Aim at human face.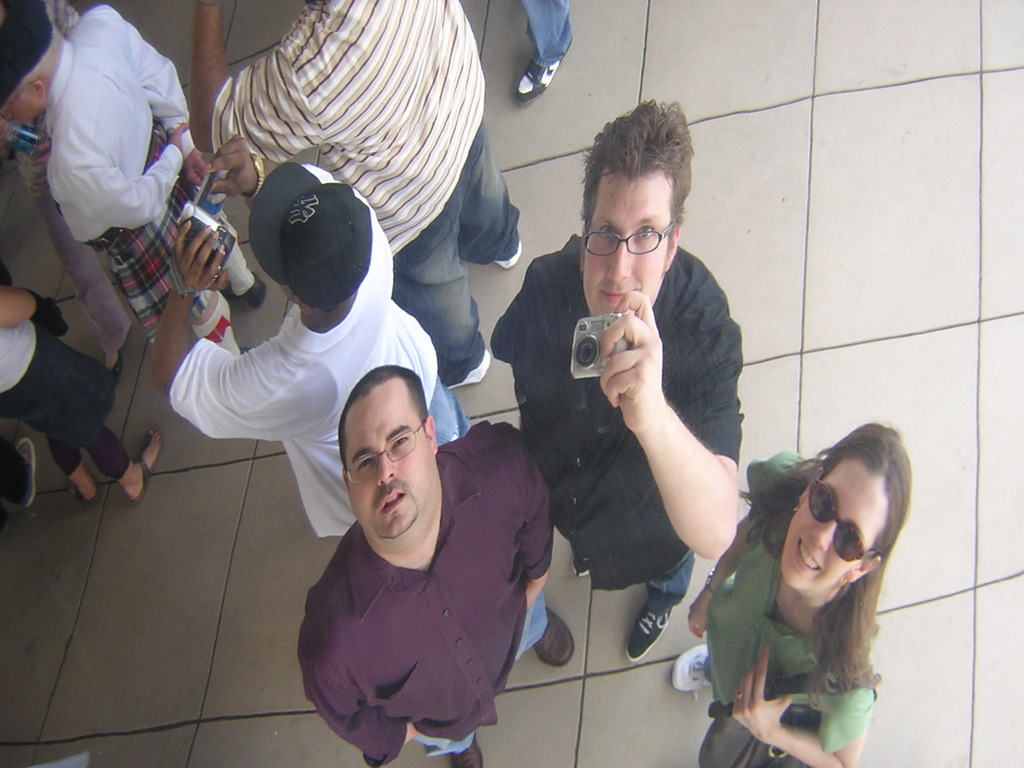
Aimed at <box>0,81,42,126</box>.
